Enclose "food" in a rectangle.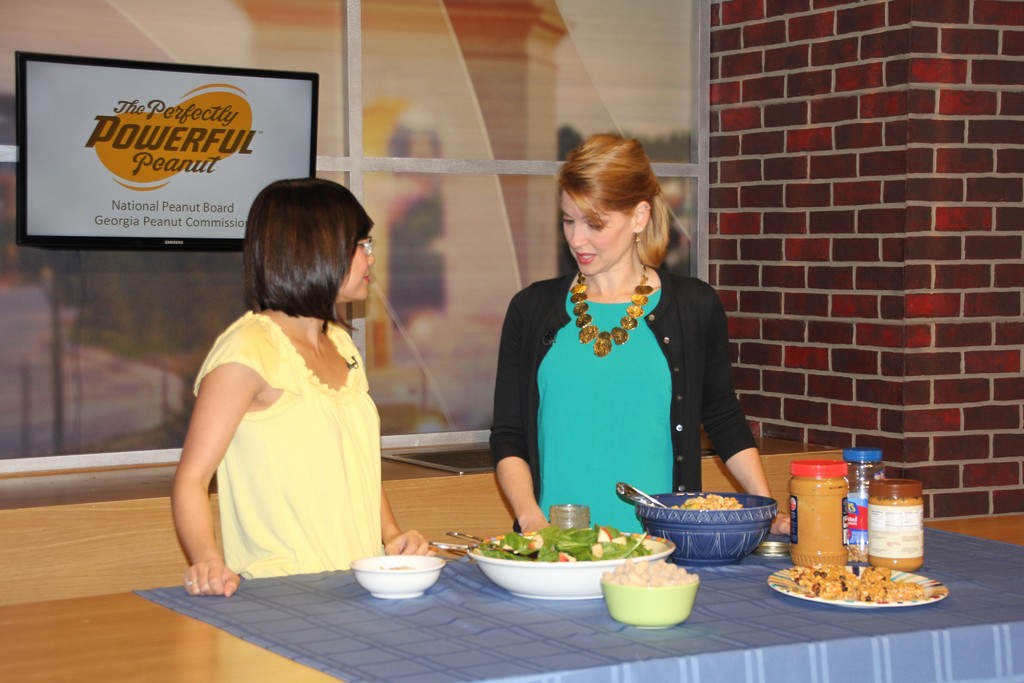
[x1=600, y1=555, x2=701, y2=588].
